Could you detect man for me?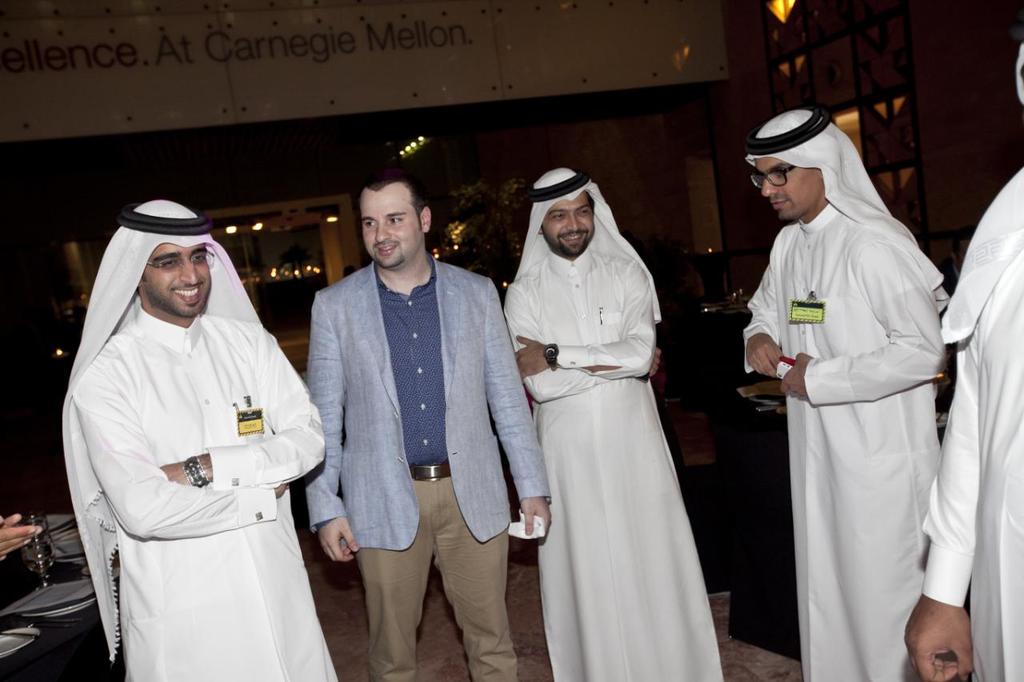
Detection result: l=60, t=166, r=335, b=680.
